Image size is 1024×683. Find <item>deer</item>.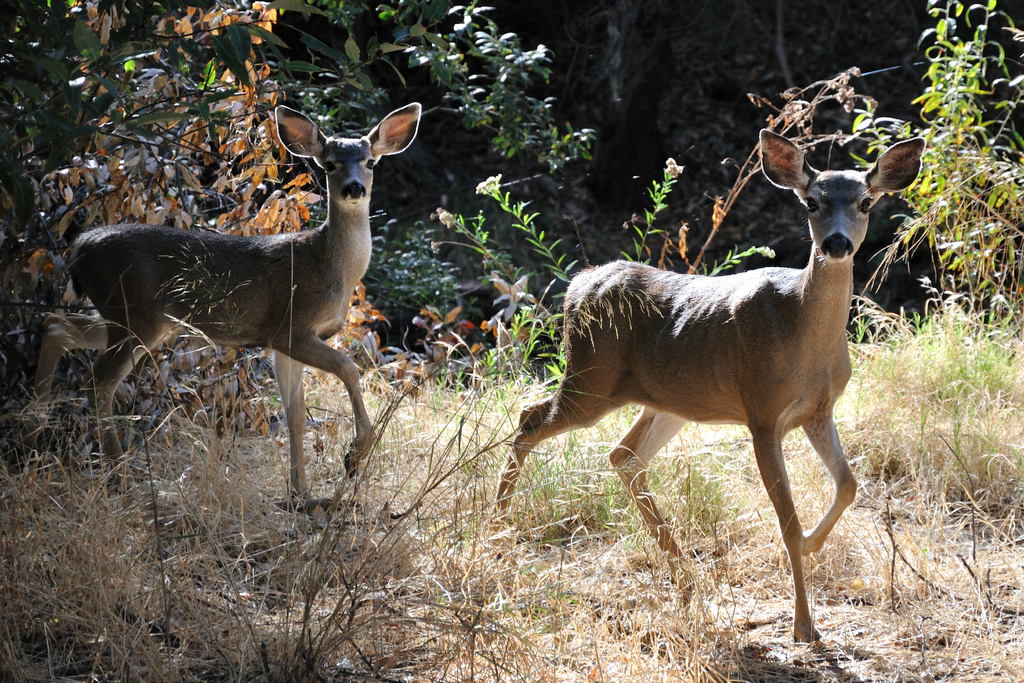
x1=34 y1=103 x2=421 y2=513.
